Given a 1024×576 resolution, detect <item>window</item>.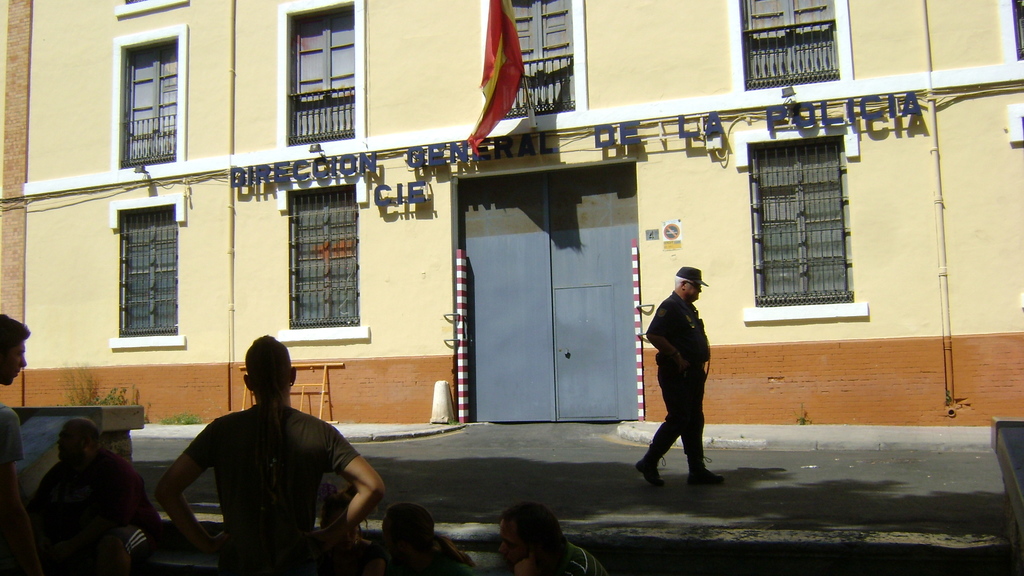
box=[108, 198, 189, 352].
